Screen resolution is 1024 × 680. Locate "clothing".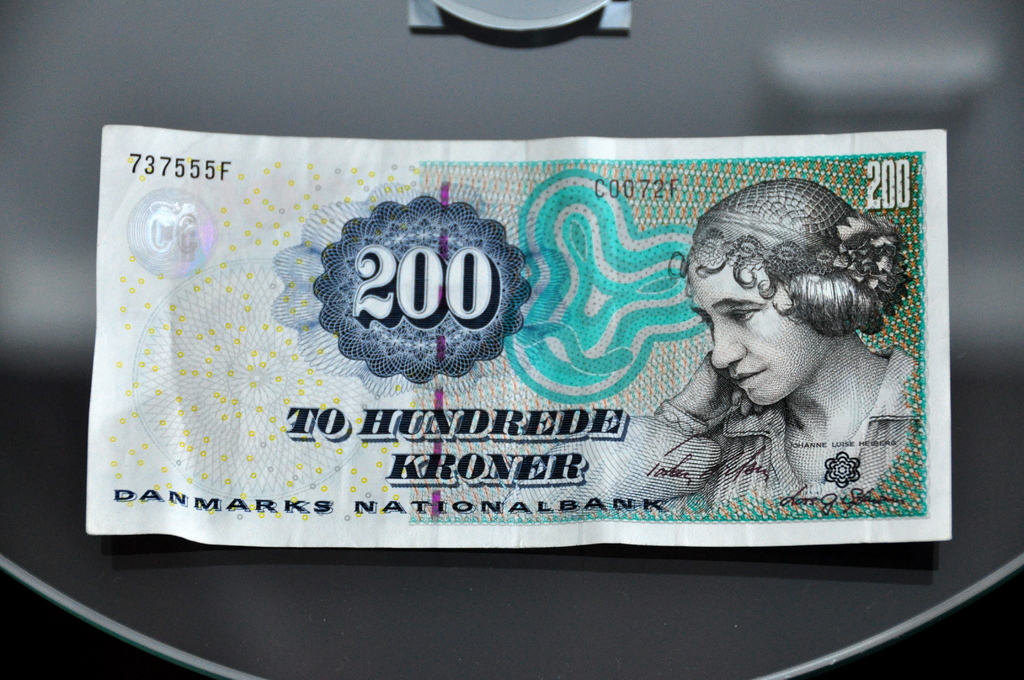
(x1=602, y1=241, x2=935, y2=521).
